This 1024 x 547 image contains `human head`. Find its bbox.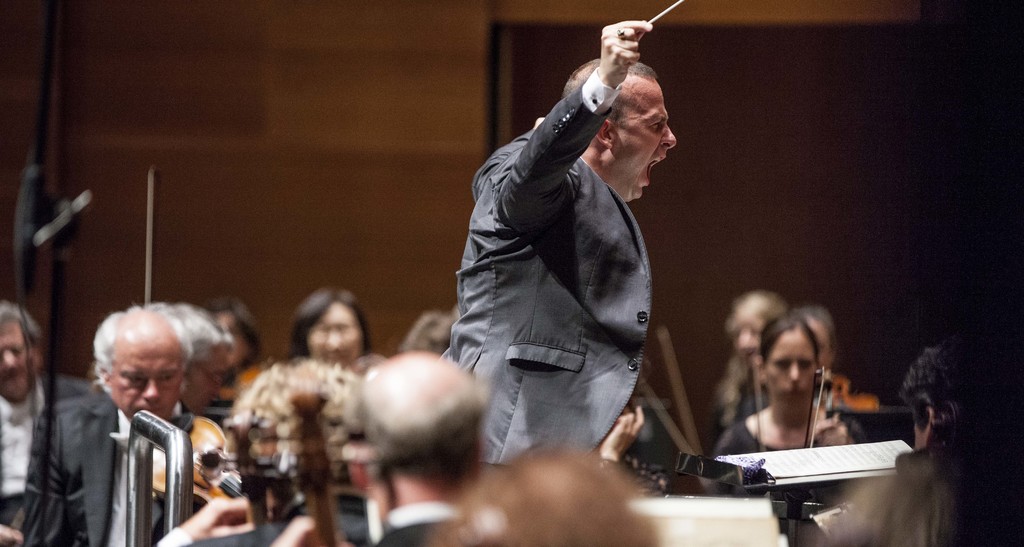
bbox=[0, 300, 45, 400].
